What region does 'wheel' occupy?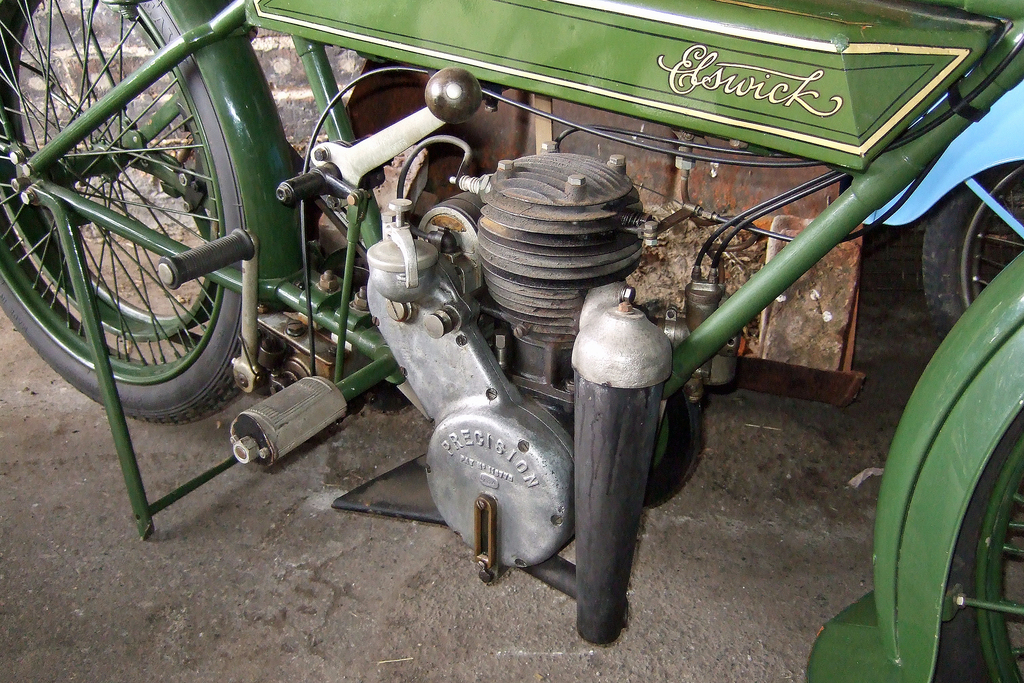
(left=924, top=159, right=1023, bottom=338).
